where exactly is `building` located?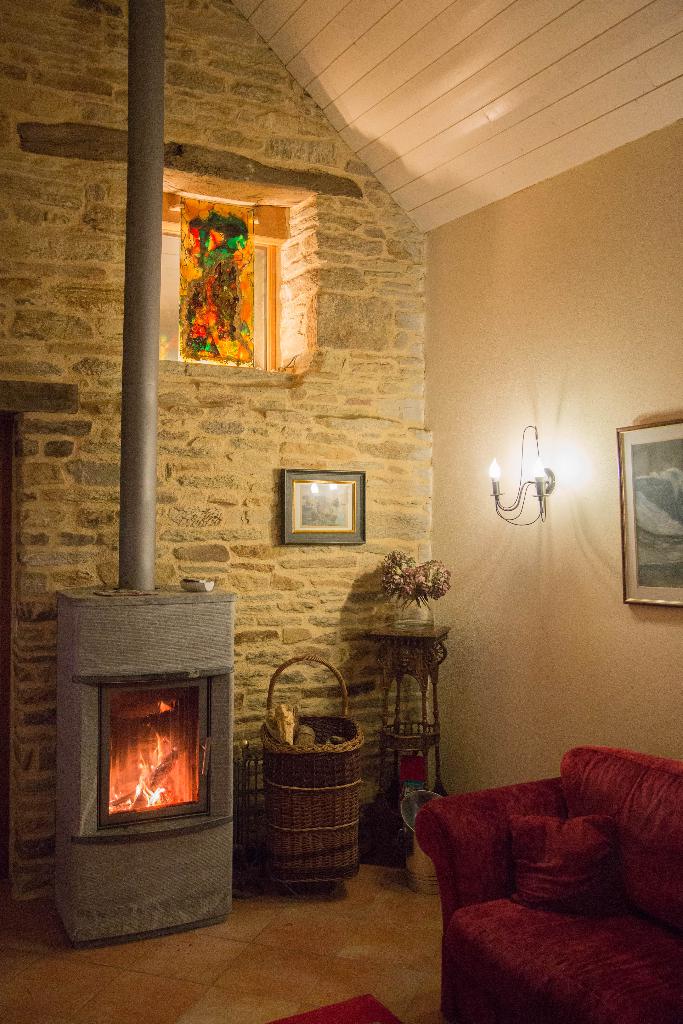
Its bounding box is x1=0, y1=0, x2=682, y2=1023.
